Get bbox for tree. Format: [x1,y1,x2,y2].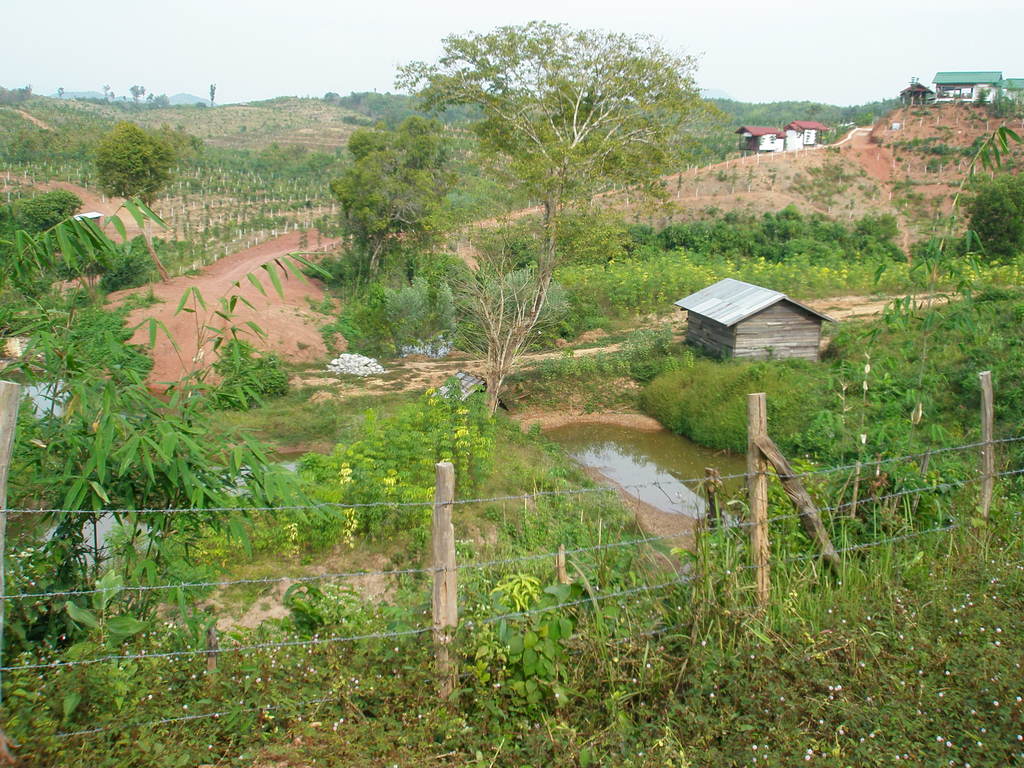
[319,88,342,100].
